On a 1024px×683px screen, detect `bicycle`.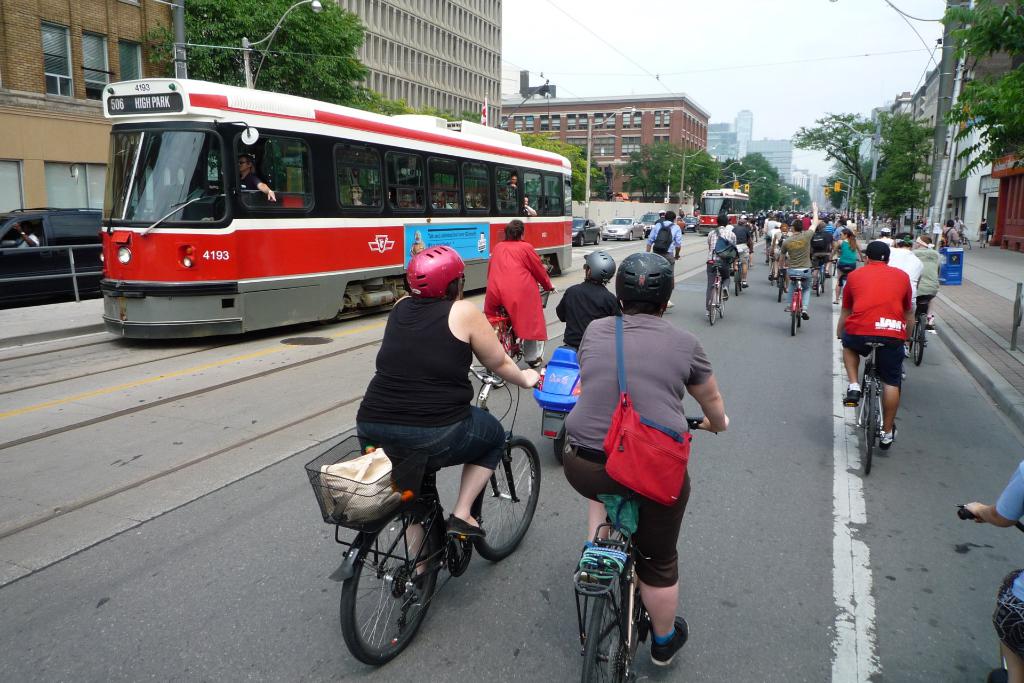
705 261 732 327.
